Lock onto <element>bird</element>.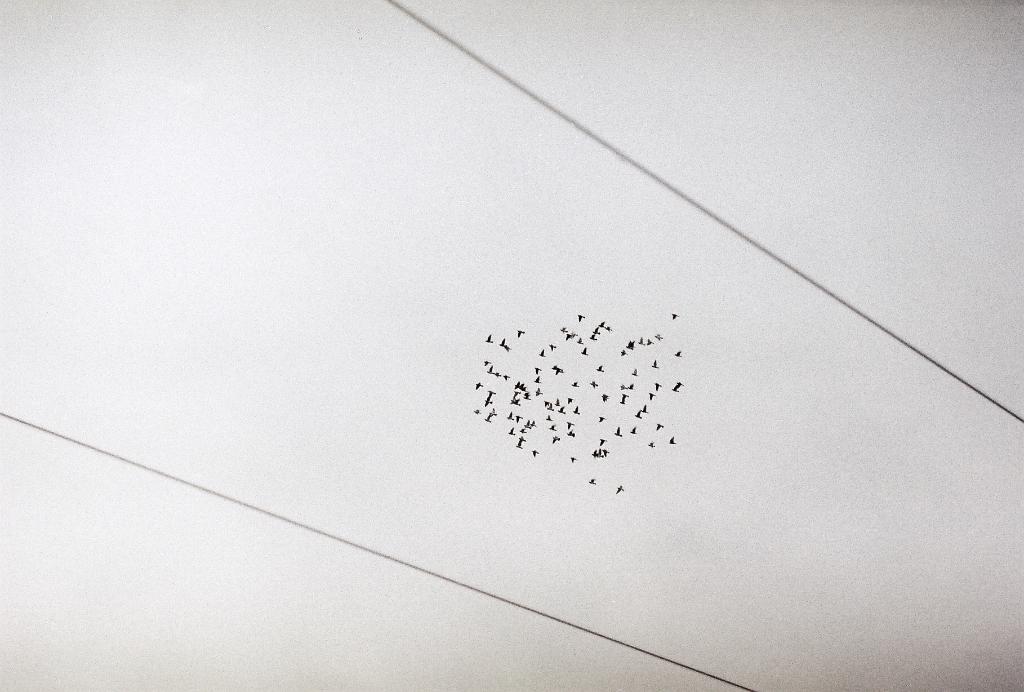
Locked: <box>572,381,579,388</box>.
